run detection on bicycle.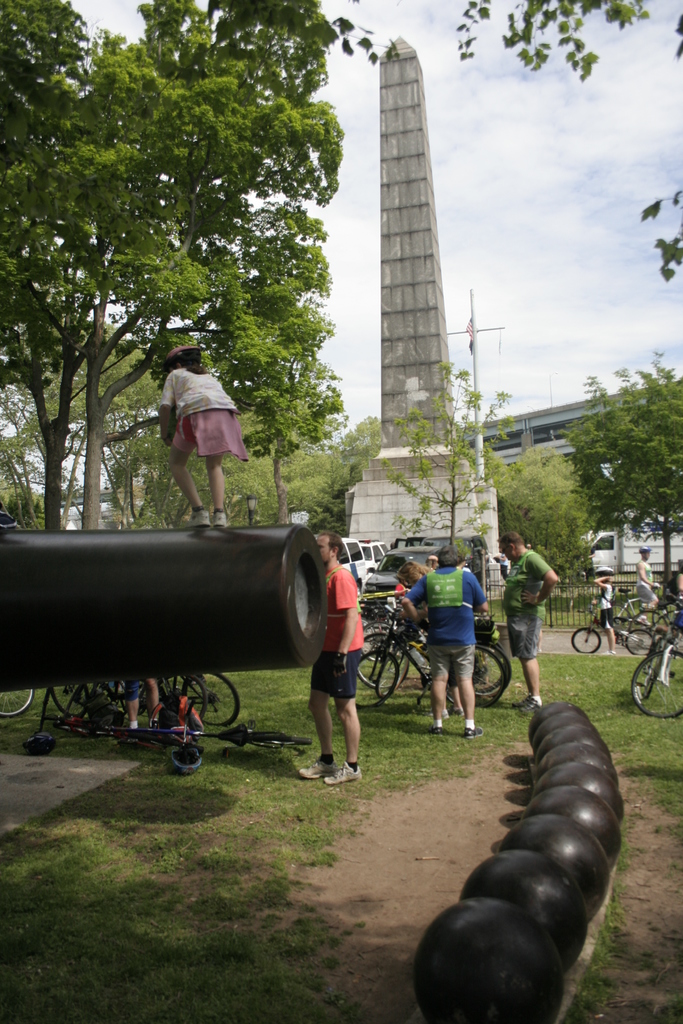
Result: 0:686:95:717.
